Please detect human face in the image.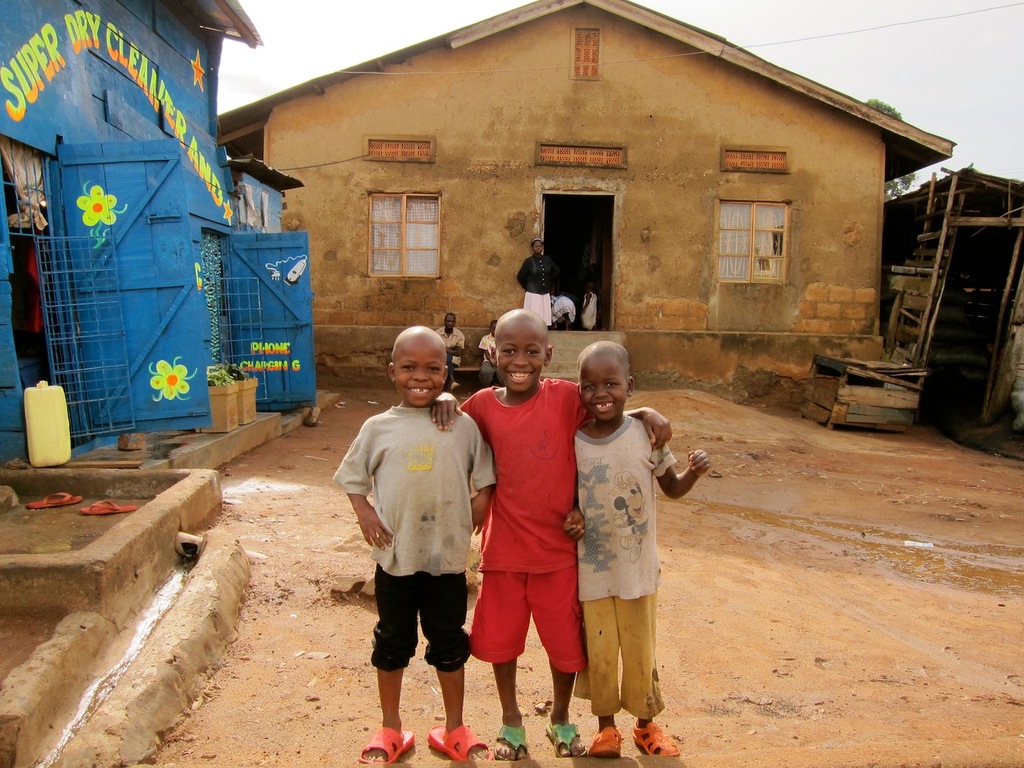
box=[439, 316, 459, 331].
